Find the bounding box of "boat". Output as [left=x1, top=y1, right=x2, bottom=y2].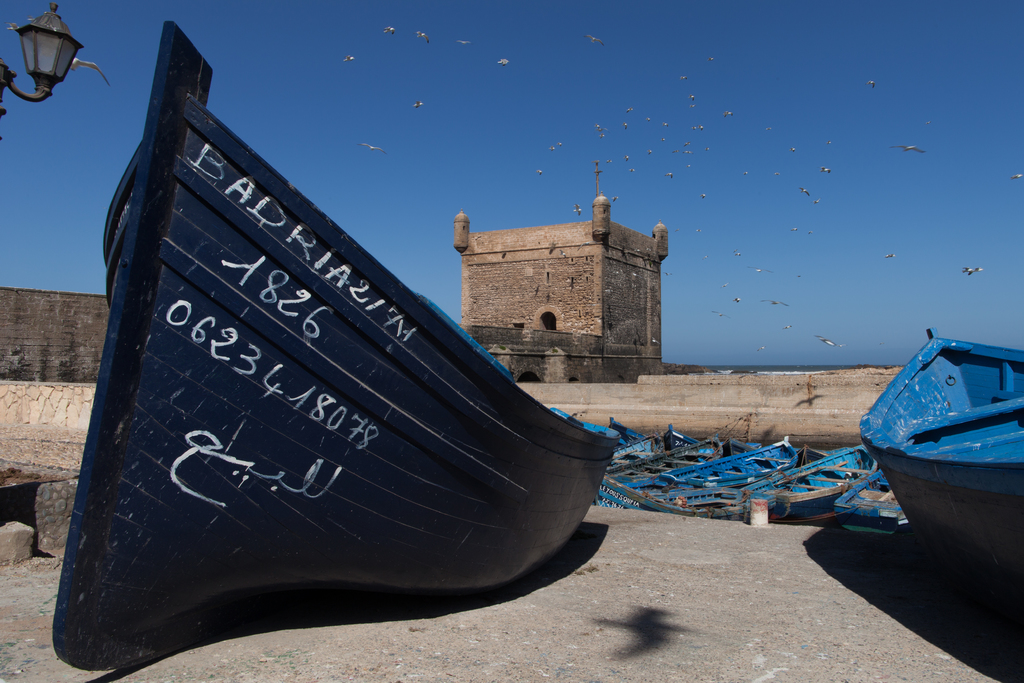
[left=830, top=459, right=931, bottom=550].
